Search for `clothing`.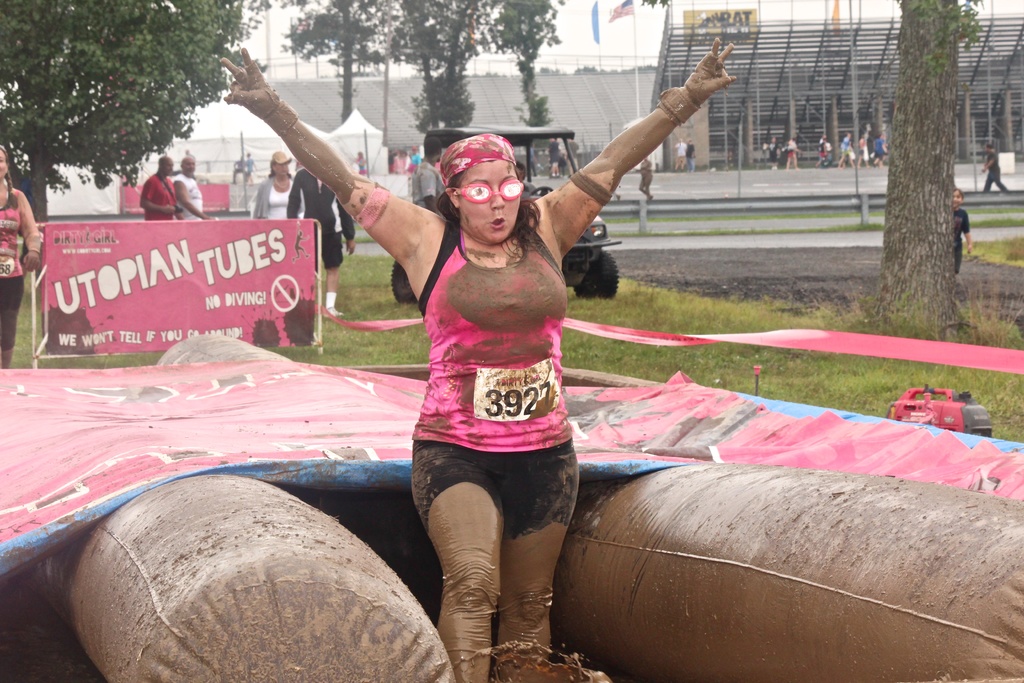
Found at x1=173 y1=173 x2=205 y2=220.
